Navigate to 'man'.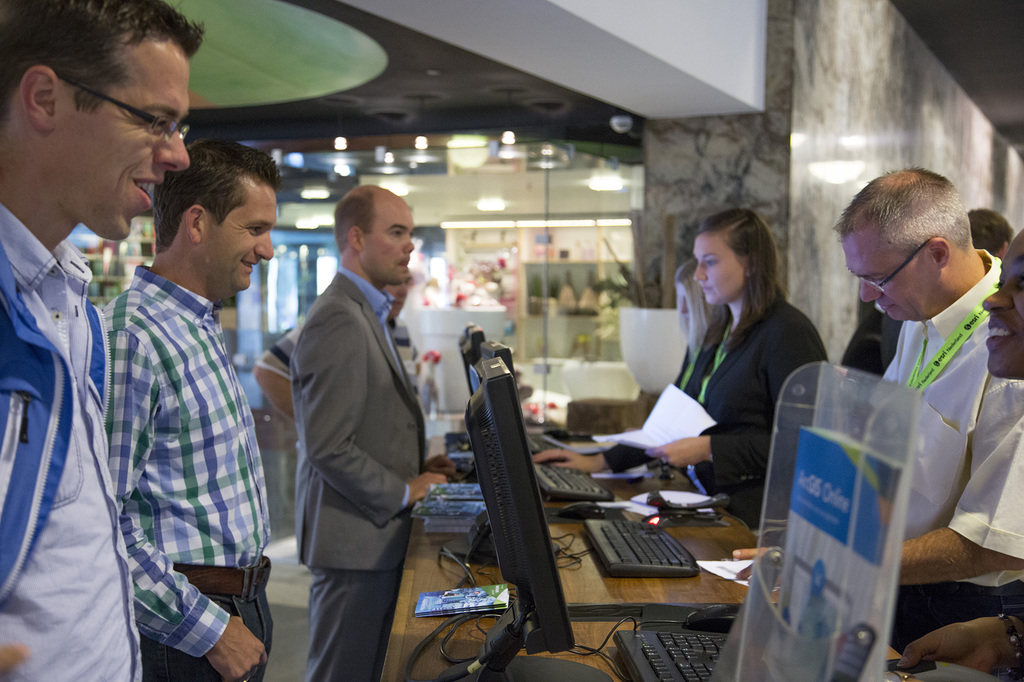
Navigation target: (98, 132, 273, 681).
